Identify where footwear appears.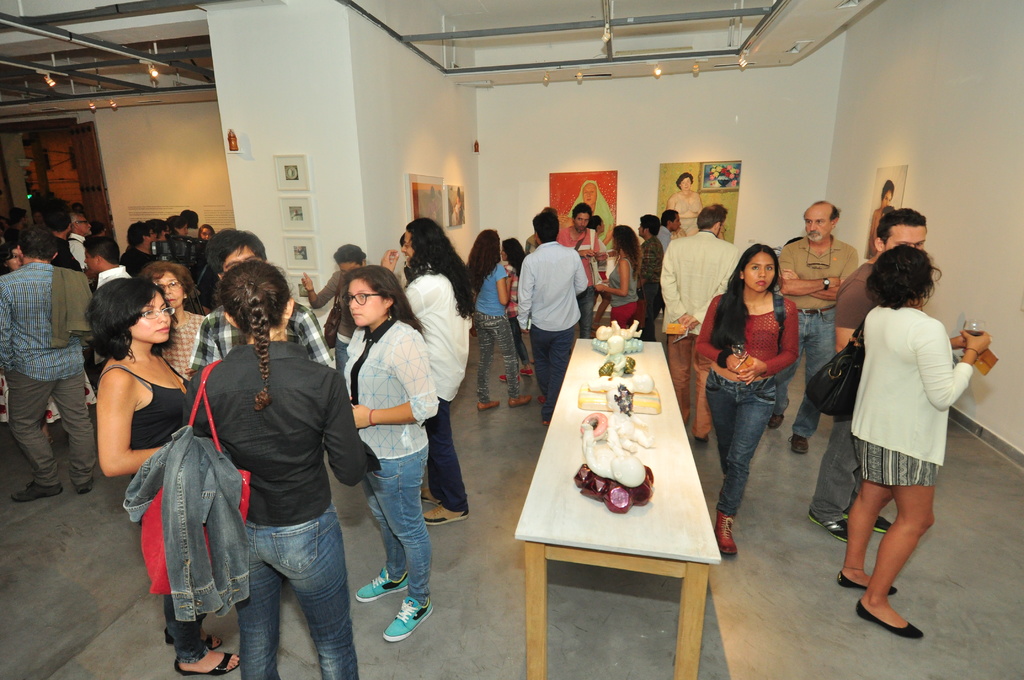
Appears at pyautogui.locateOnScreen(166, 627, 221, 647).
